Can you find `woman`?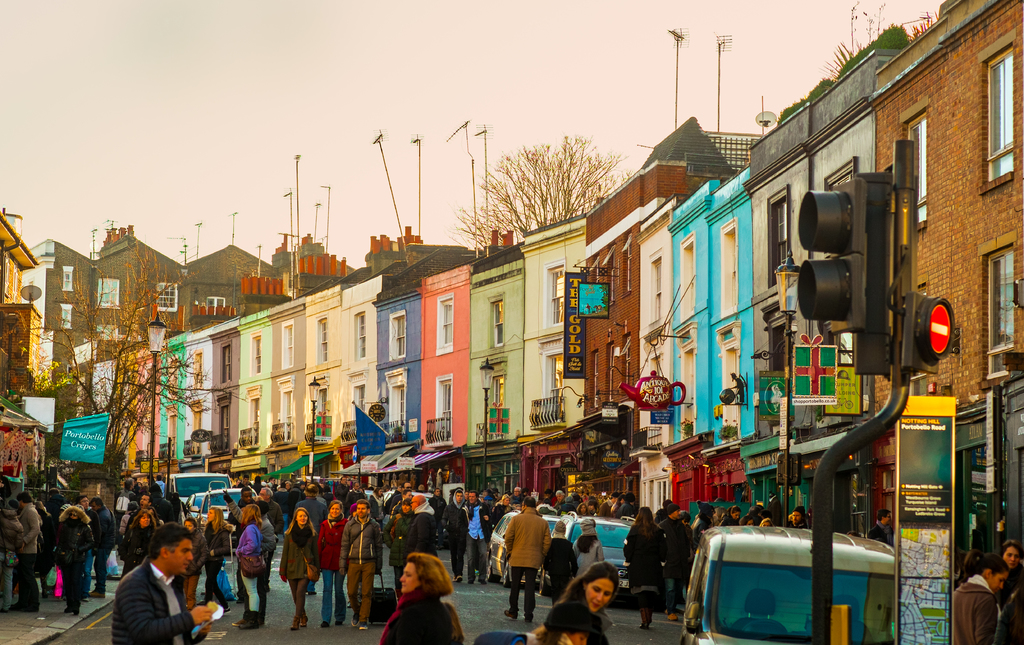
Yes, bounding box: x1=538, y1=563, x2=619, y2=644.
